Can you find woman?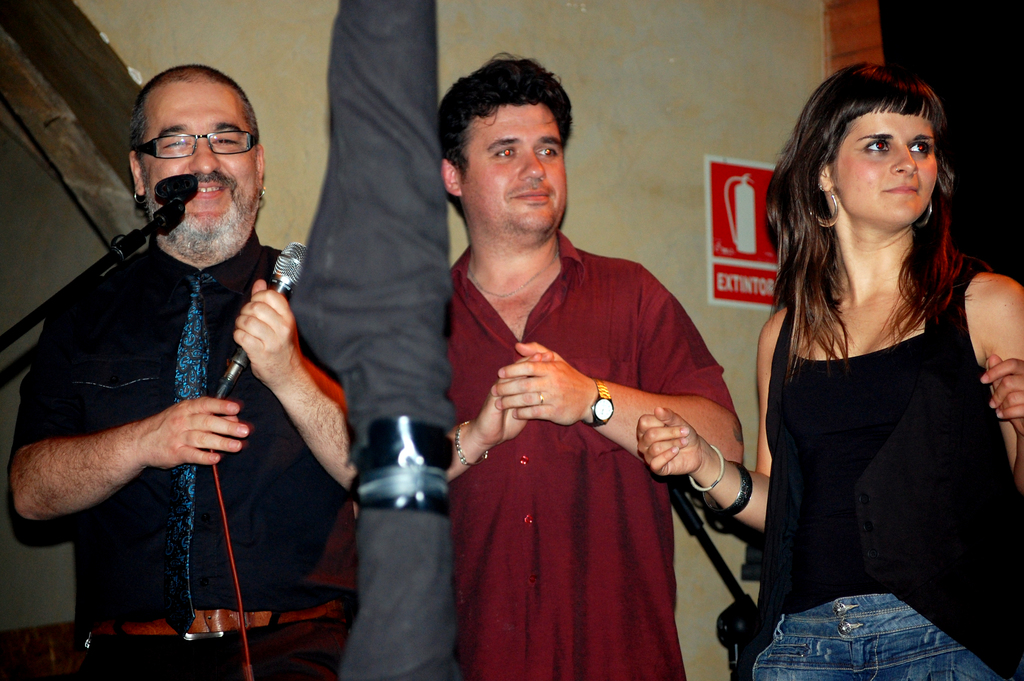
Yes, bounding box: x1=637 y1=67 x2=1023 y2=680.
